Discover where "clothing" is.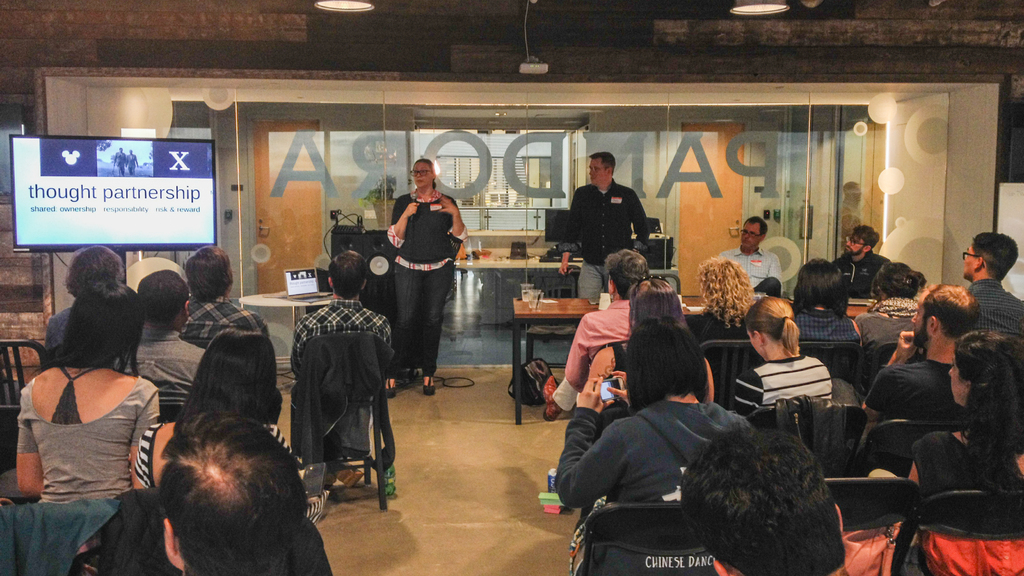
Discovered at box(608, 342, 630, 374).
